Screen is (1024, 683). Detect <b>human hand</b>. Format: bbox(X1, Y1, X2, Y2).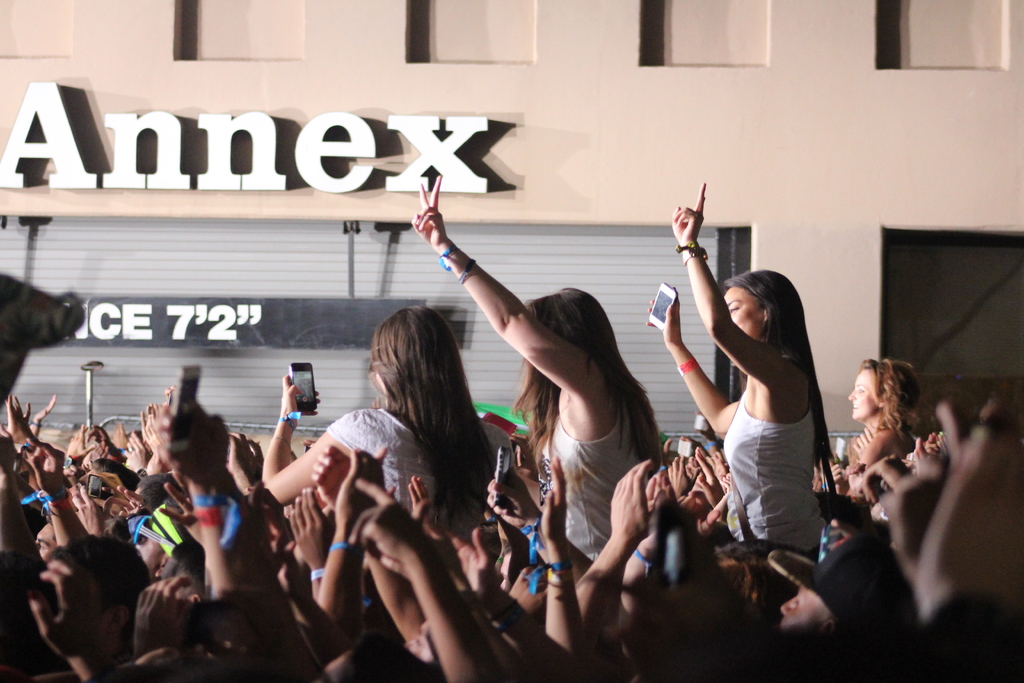
bbox(911, 439, 939, 462).
